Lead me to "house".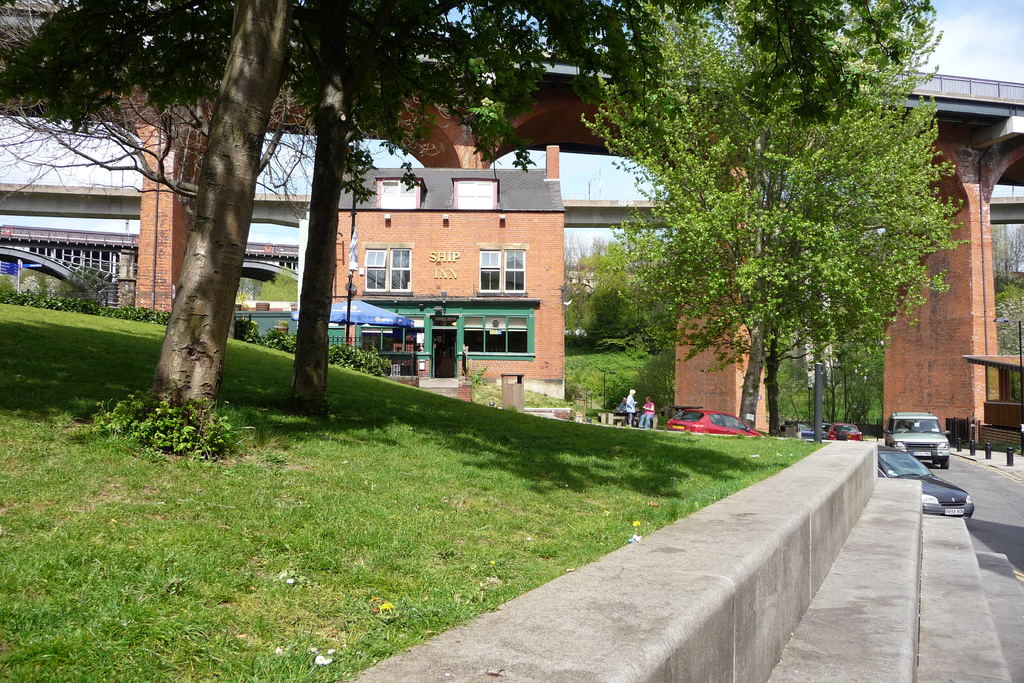
Lead to x1=0, y1=115, x2=154, y2=338.
